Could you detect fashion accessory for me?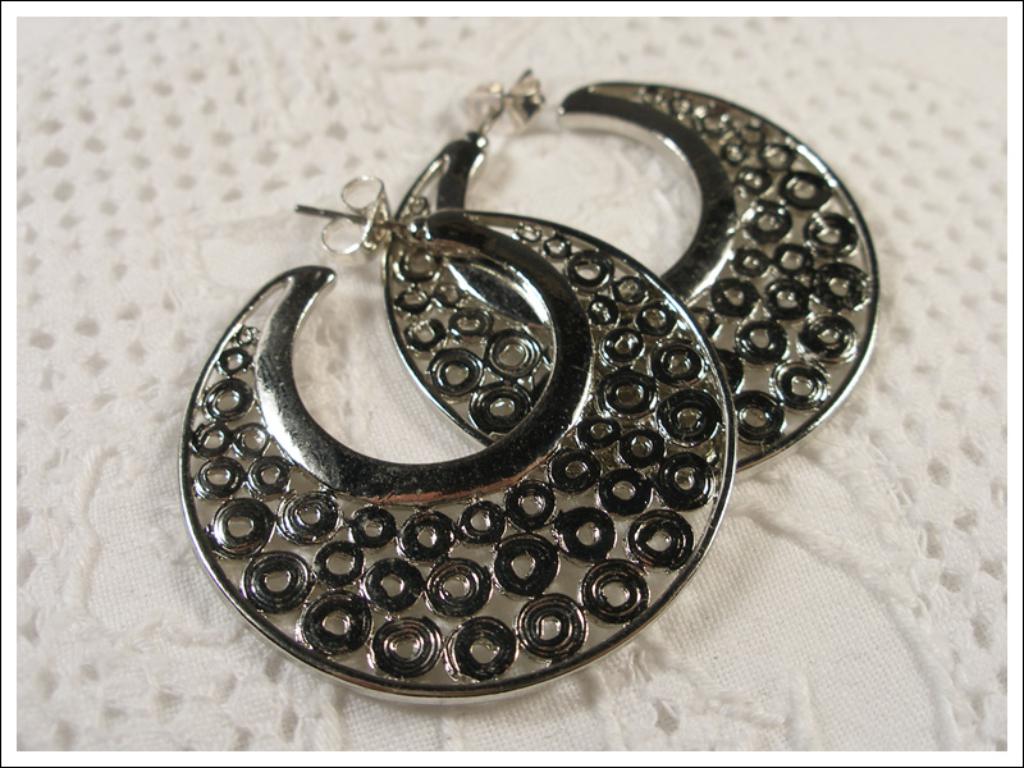
Detection result: <box>294,68,881,481</box>.
